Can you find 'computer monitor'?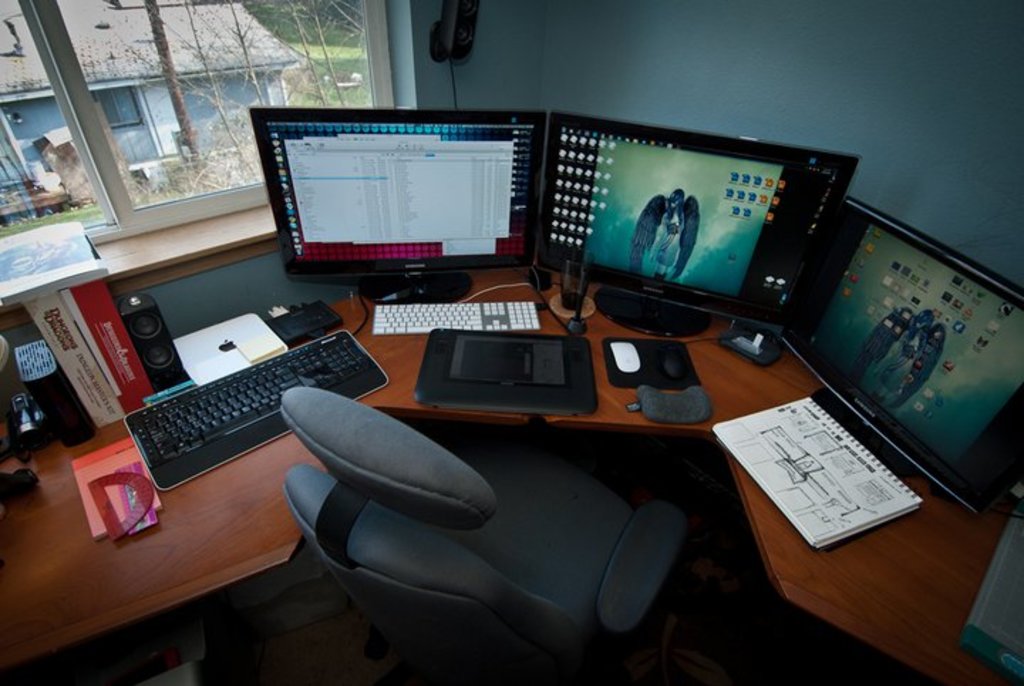
Yes, bounding box: bbox(775, 196, 1023, 518).
